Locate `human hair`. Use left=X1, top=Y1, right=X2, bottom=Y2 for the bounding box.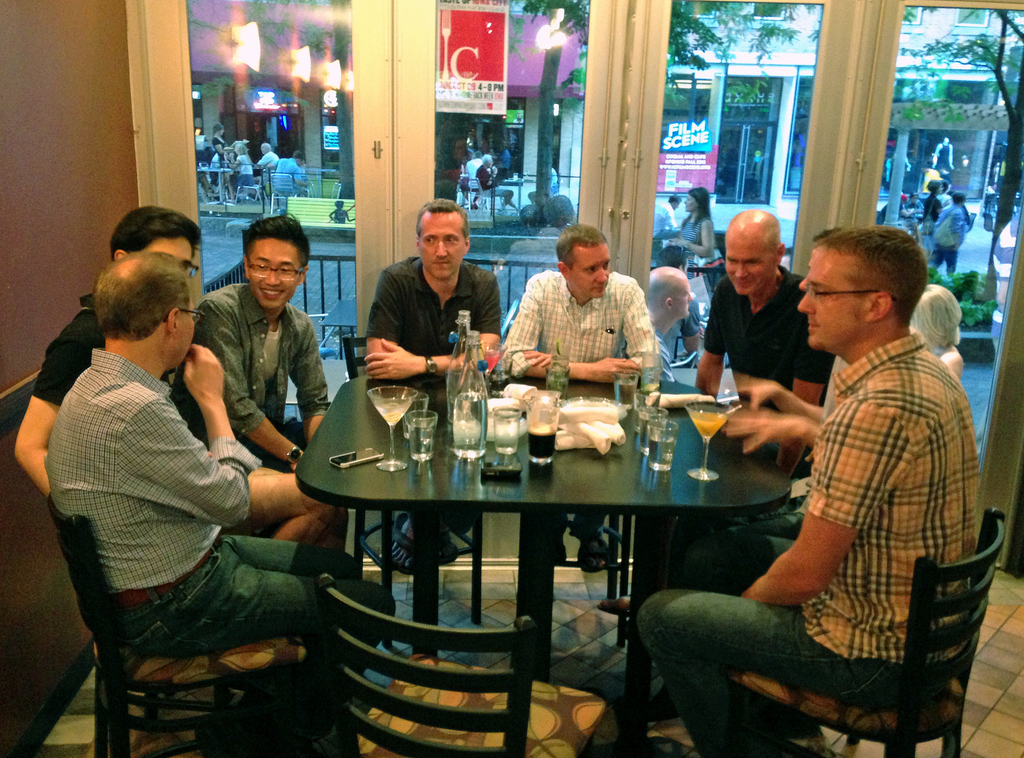
left=109, top=206, right=206, bottom=263.
